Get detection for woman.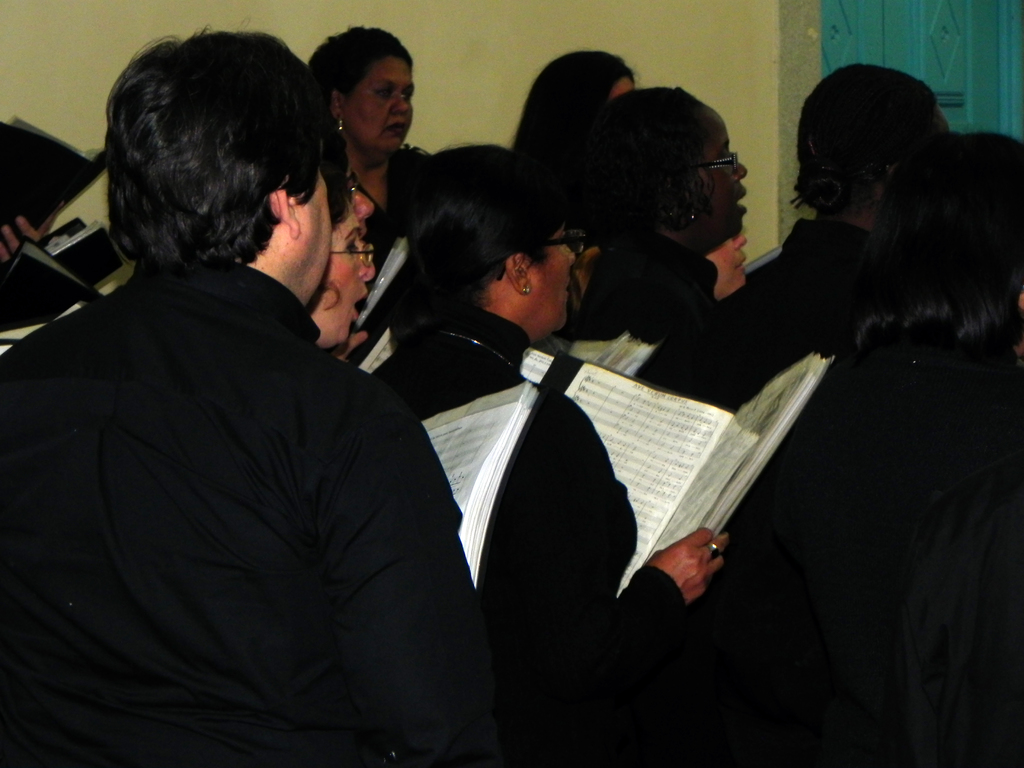
Detection: crop(544, 87, 759, 367).
